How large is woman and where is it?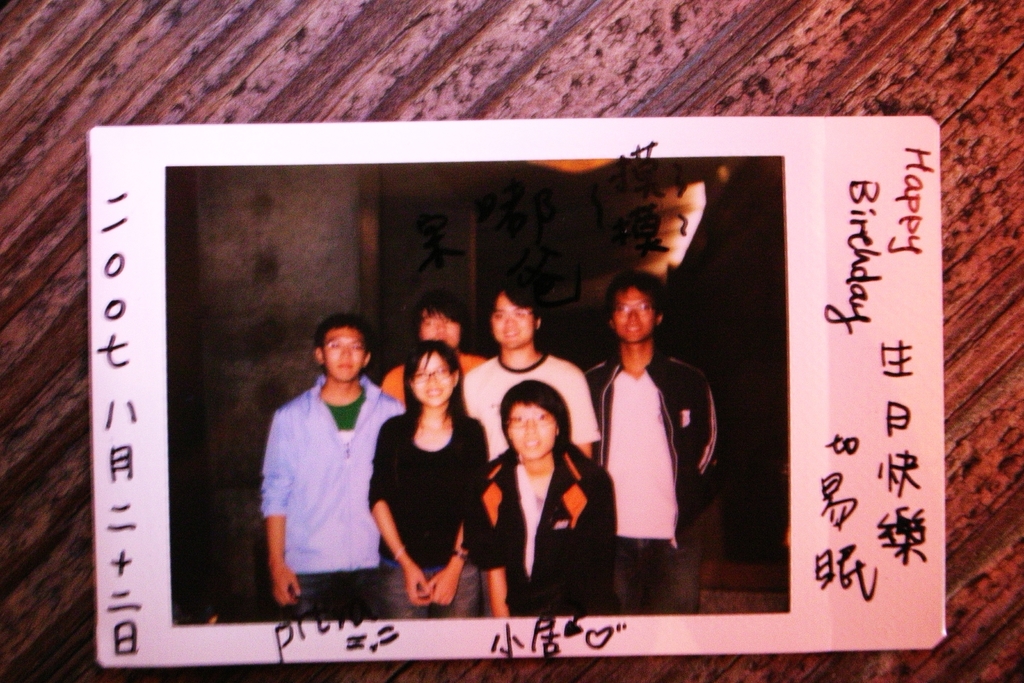
Bounding box: 377, 329, 485, 618.
